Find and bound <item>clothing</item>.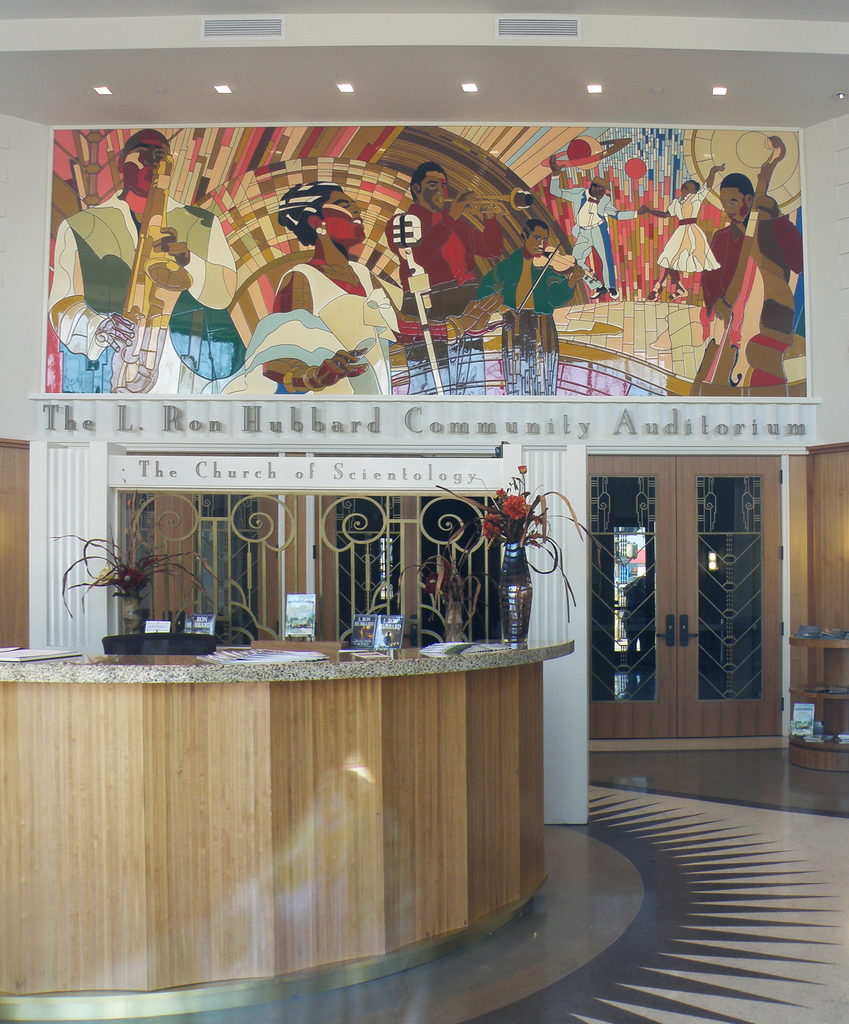
Bound: [469, 246, 591, 397].
